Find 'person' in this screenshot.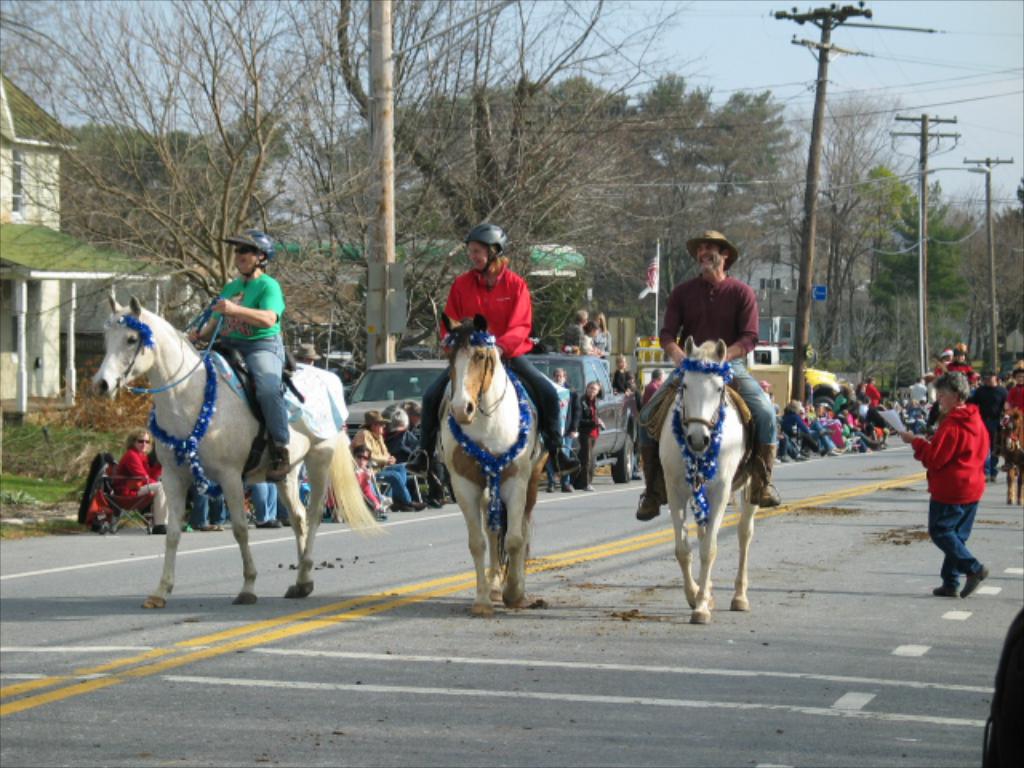
The bounding box for 'person' is BBox(357, 408, 432, 502).
